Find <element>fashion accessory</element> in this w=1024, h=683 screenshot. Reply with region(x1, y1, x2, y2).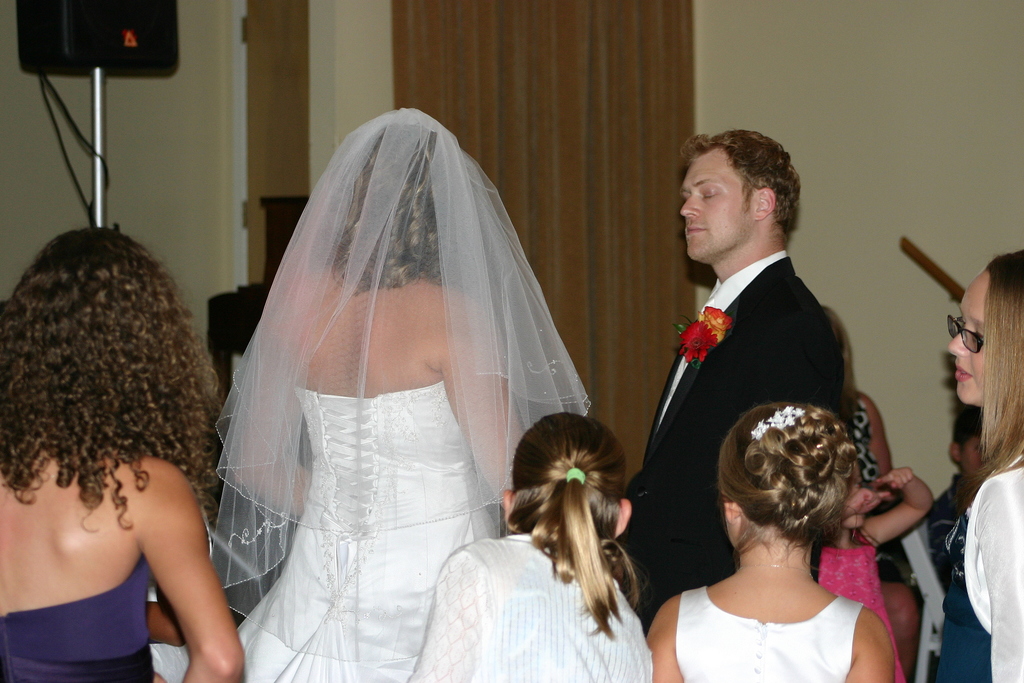
region(950, 308, 985, 349).
